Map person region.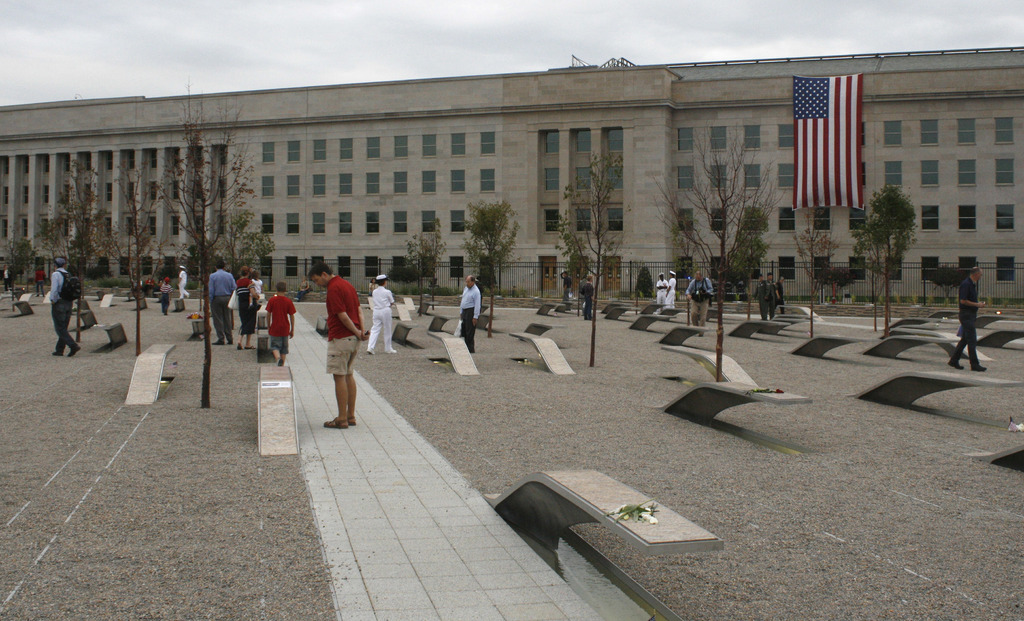
Mapped to (771,276,785,328).
